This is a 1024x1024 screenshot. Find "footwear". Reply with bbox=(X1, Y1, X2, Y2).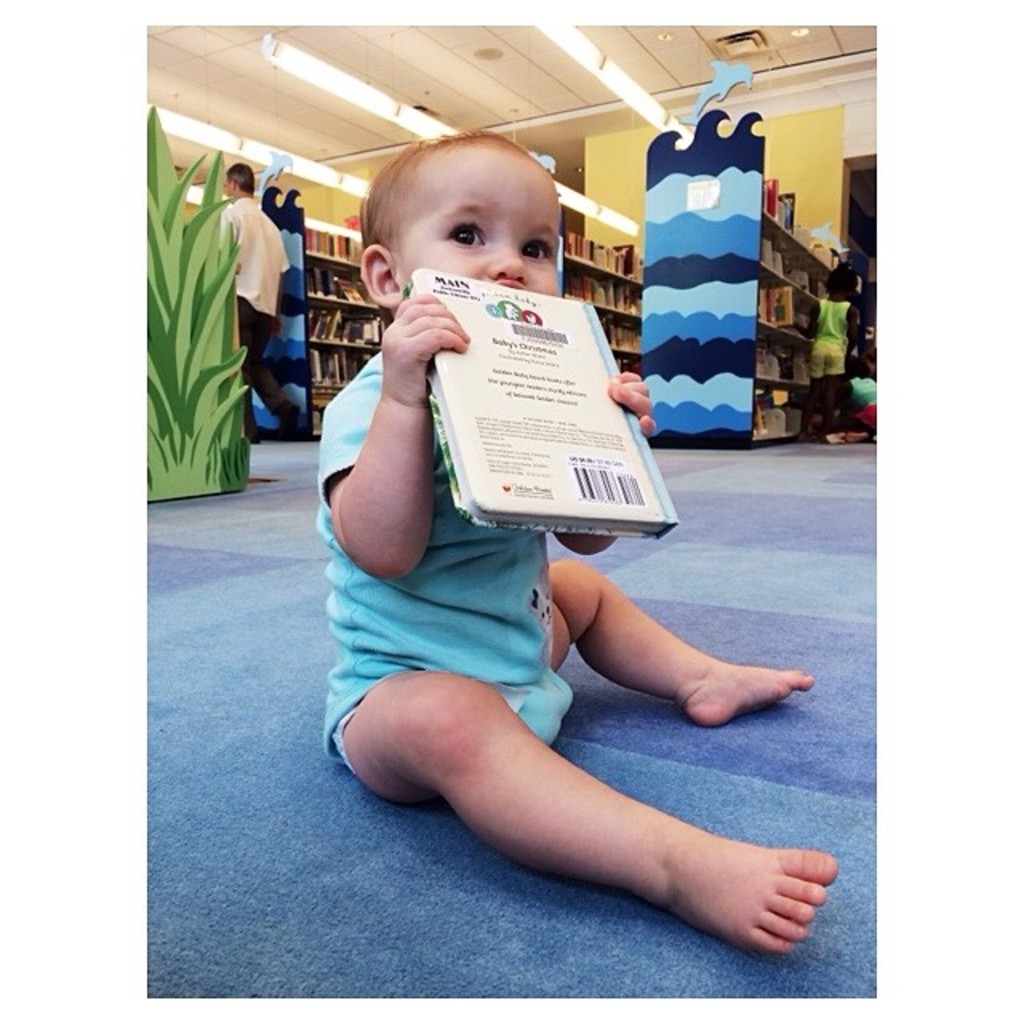
bbox=(278, 400, 301, 434).
